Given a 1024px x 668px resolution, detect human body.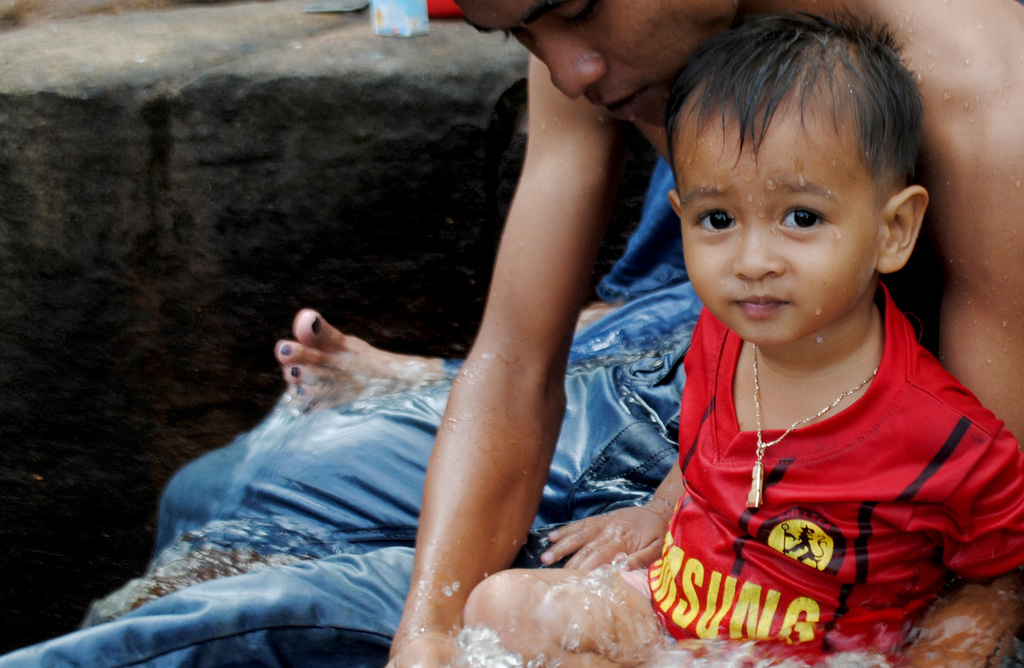
(left=467, top=286, right=1023, bottom=667).
